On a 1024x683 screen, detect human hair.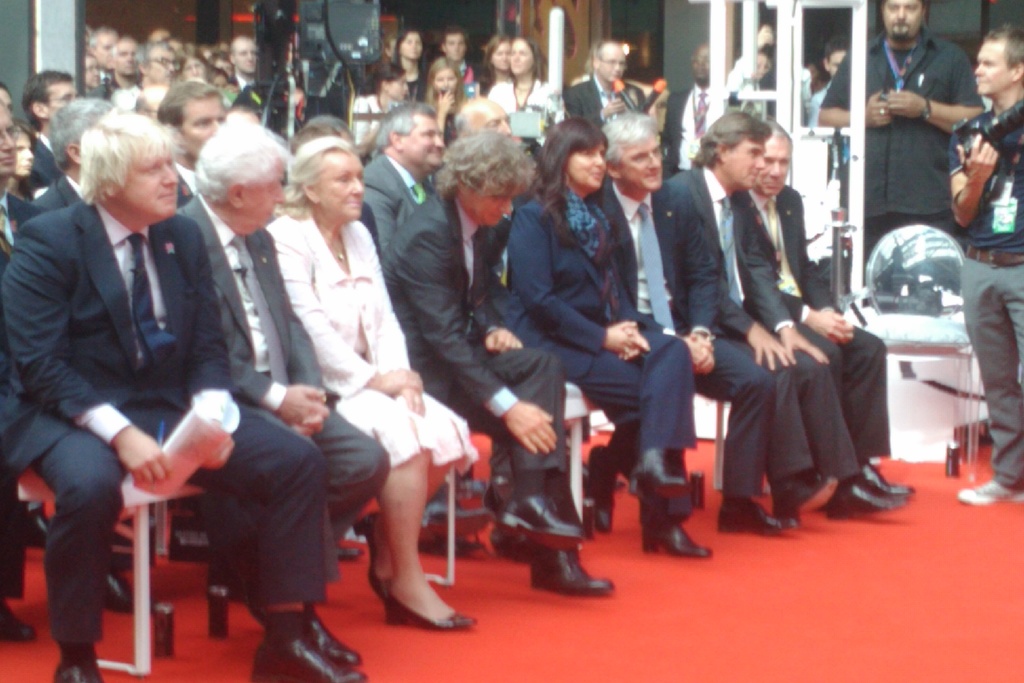
x1=440, y1=22, x2=471, y2=56.
